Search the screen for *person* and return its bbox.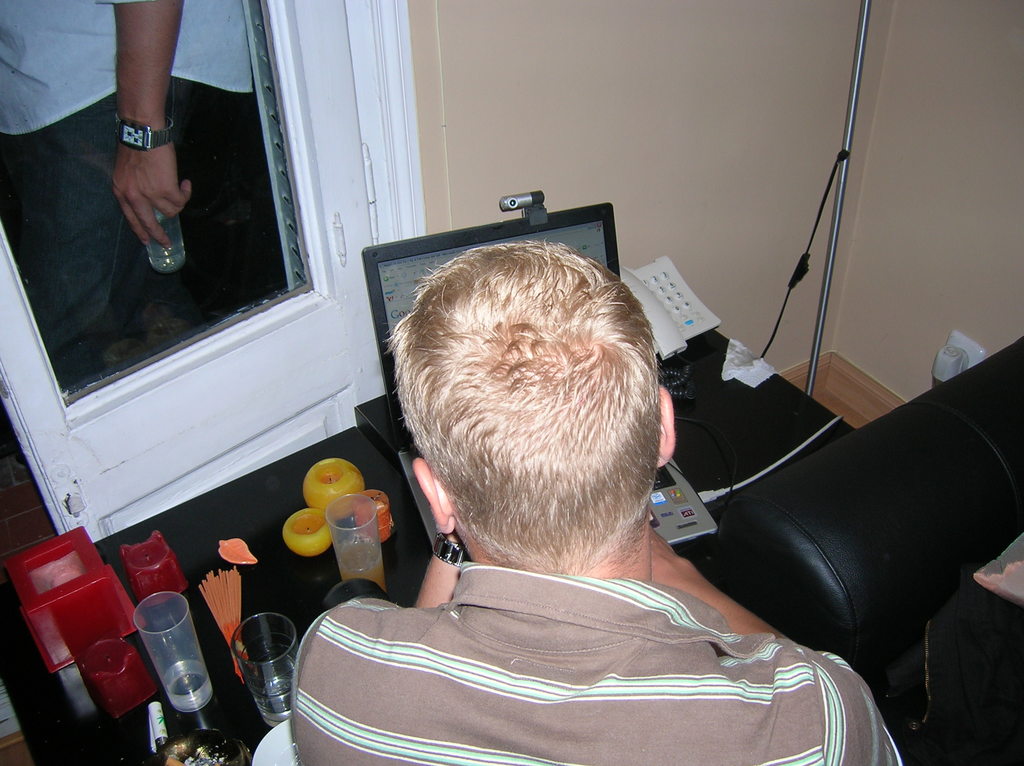
Found: crop(289, 238, 900, 765).
